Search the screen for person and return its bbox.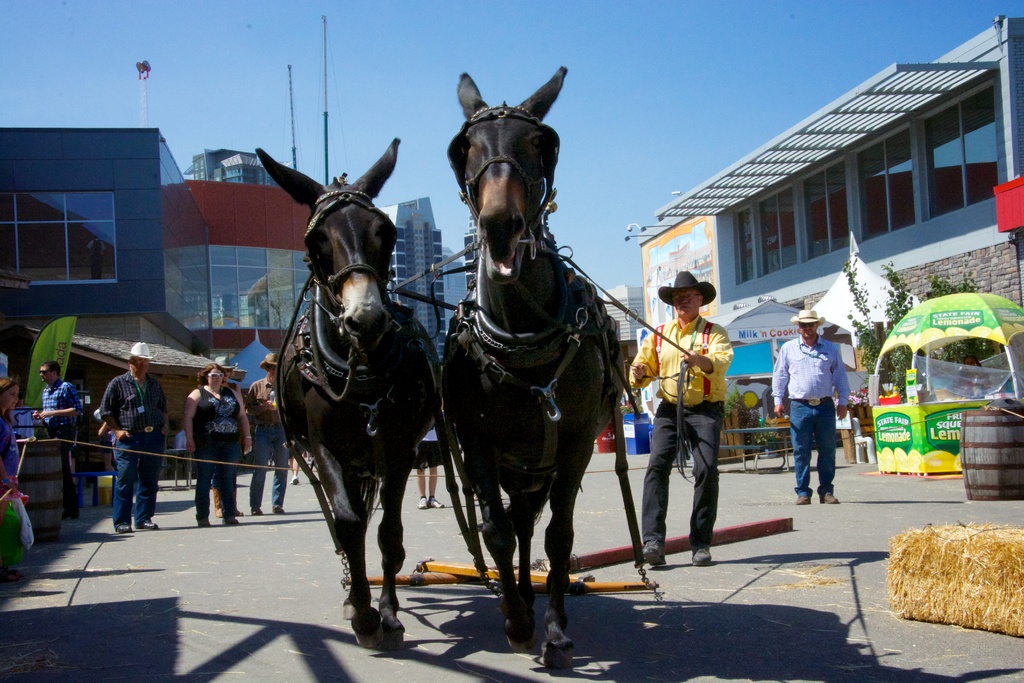
Found: rect(237, 344, 291, 524).
